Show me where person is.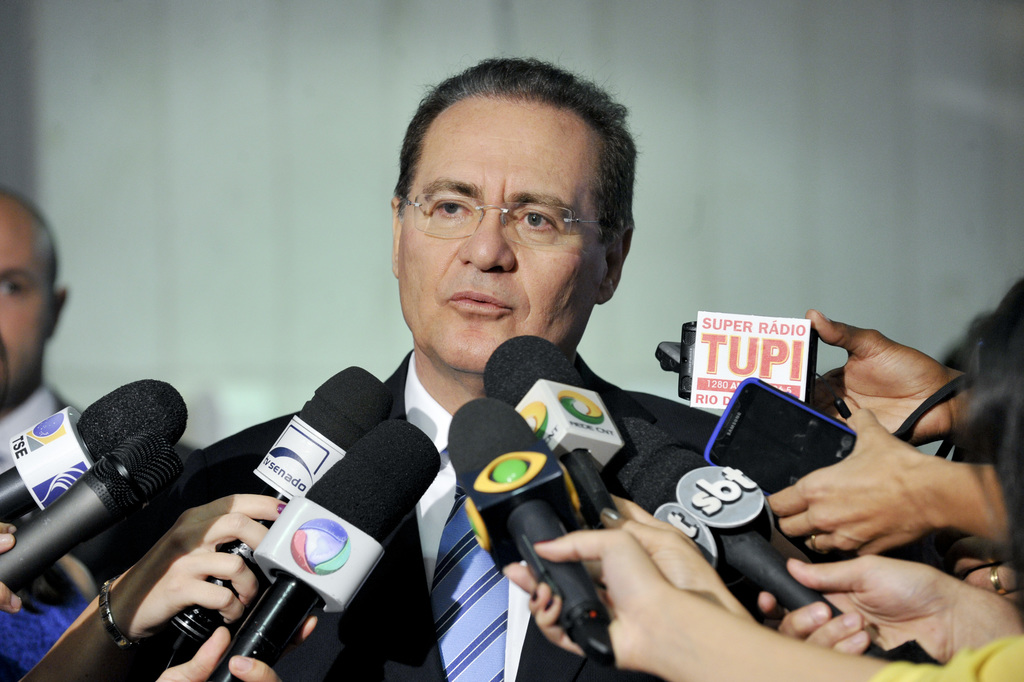
person is at rect(0, 185, 191, 597).
